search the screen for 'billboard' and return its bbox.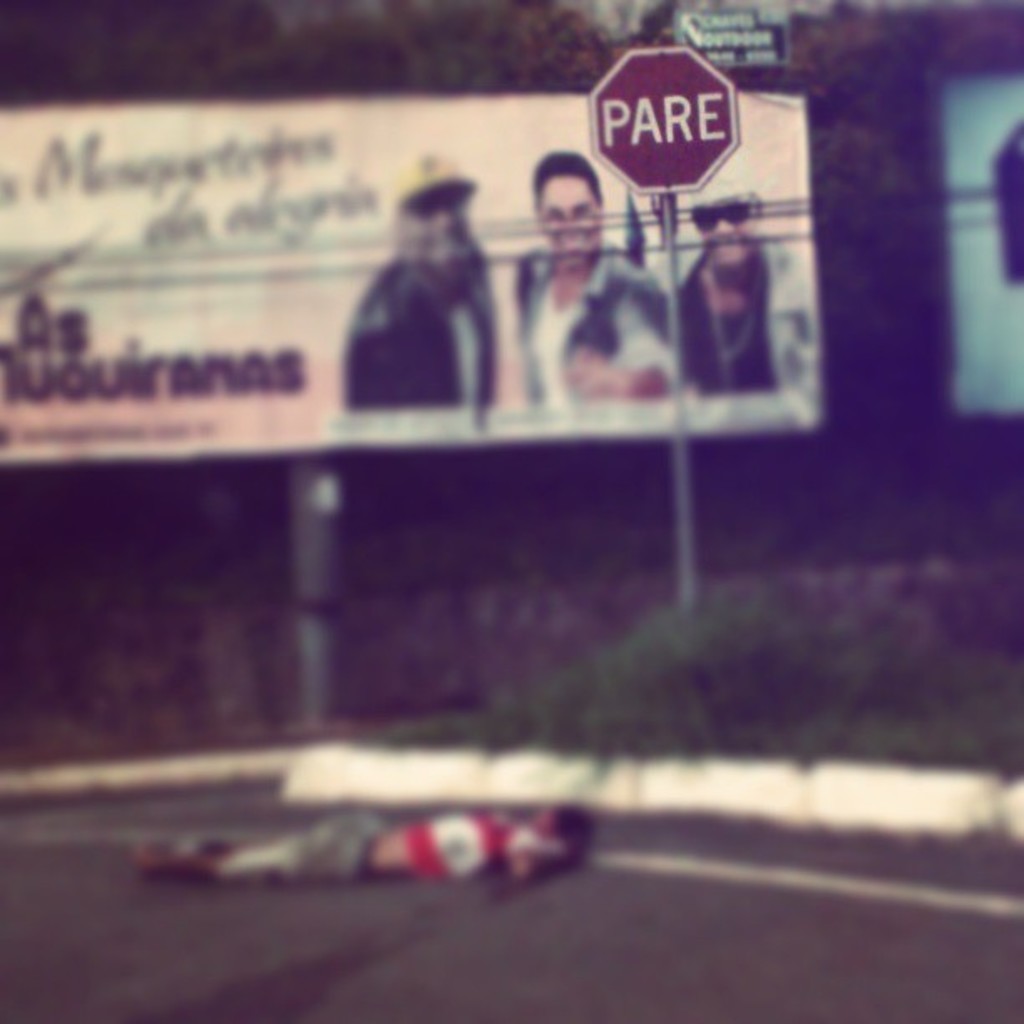
Found: detection(659, 8, 780, 80).
